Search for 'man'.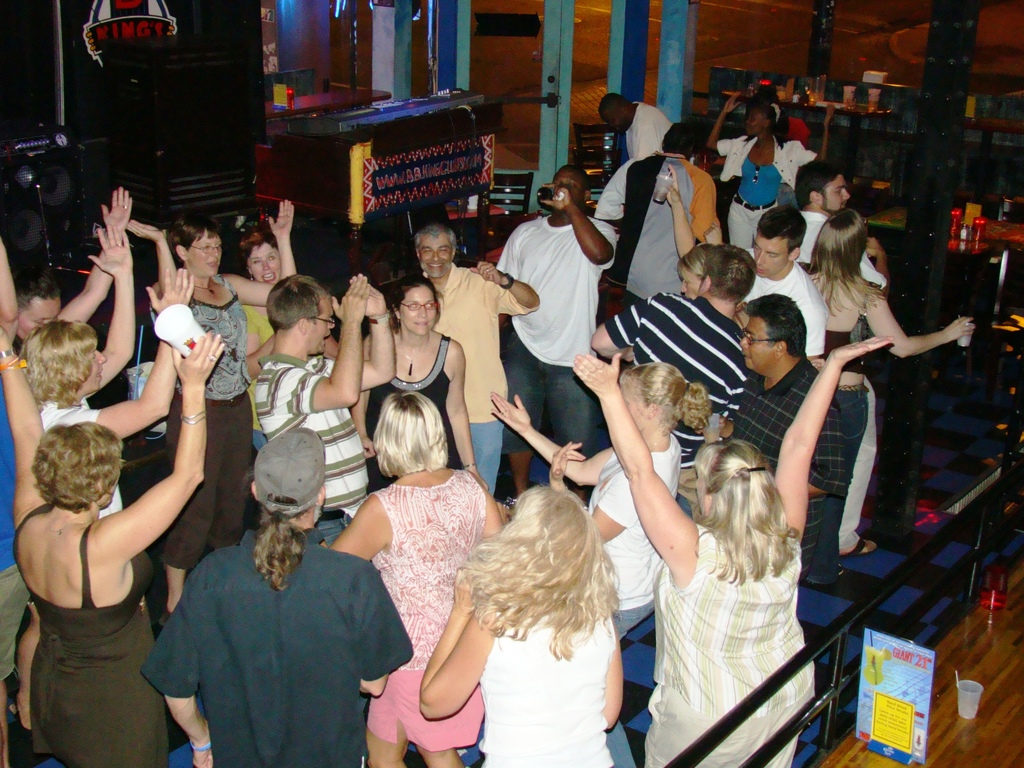
Found at pyautogui.locateOnScreen(749, 201, 838, 365).
